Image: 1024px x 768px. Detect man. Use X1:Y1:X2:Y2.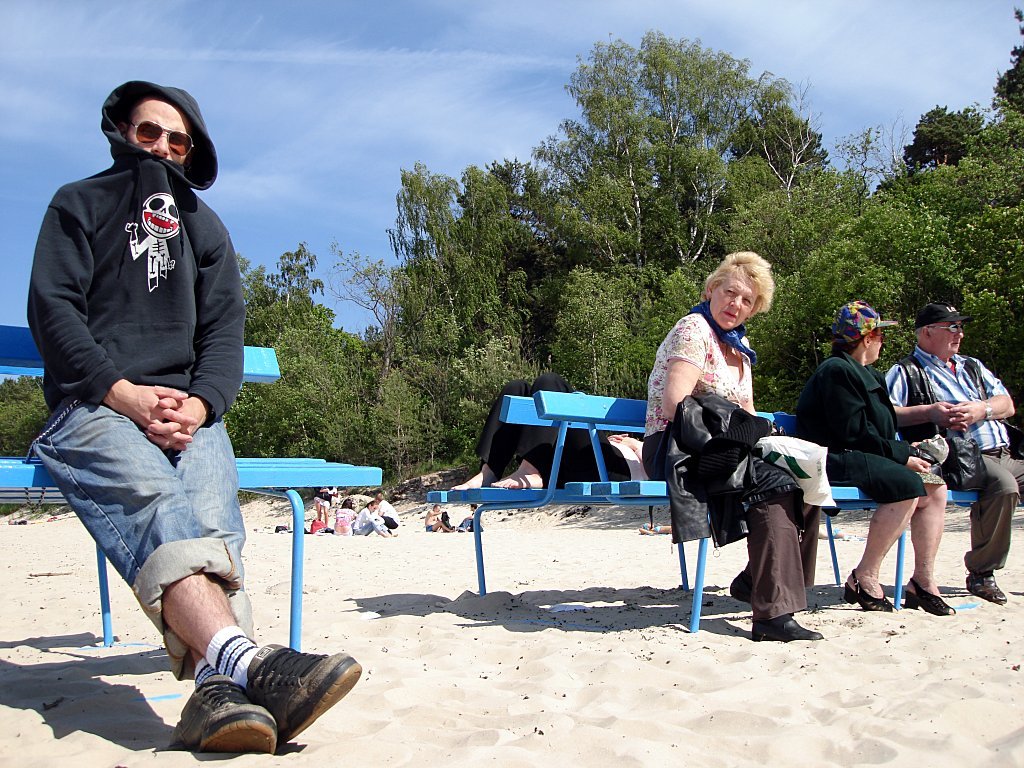
15:83:378:767.
